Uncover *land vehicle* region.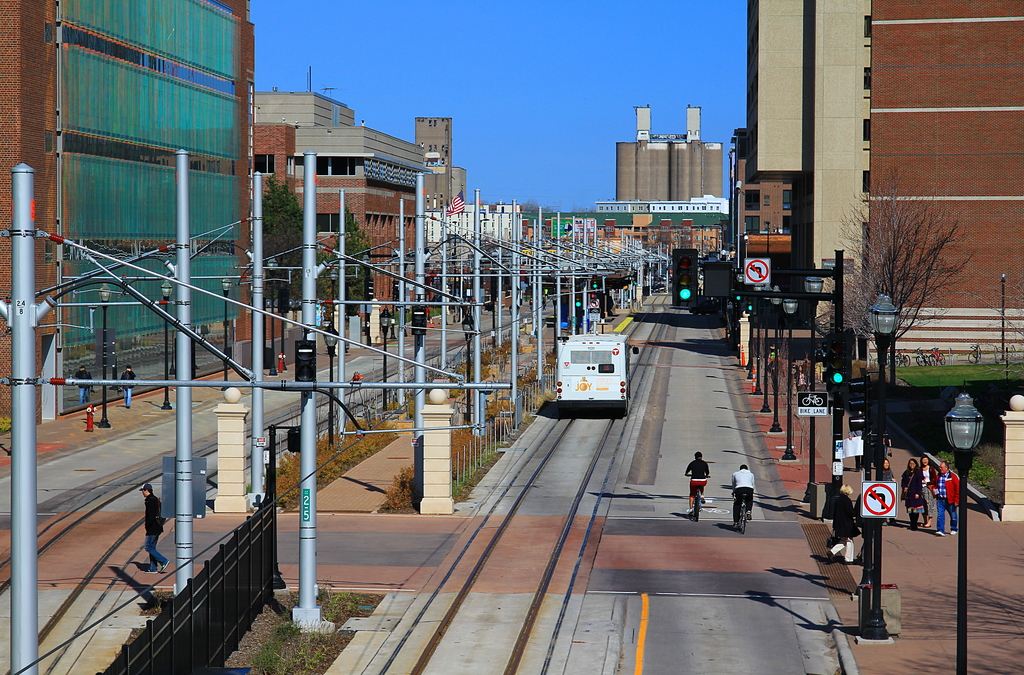
Uncovered: Rect(798, 393, 823, 406).
